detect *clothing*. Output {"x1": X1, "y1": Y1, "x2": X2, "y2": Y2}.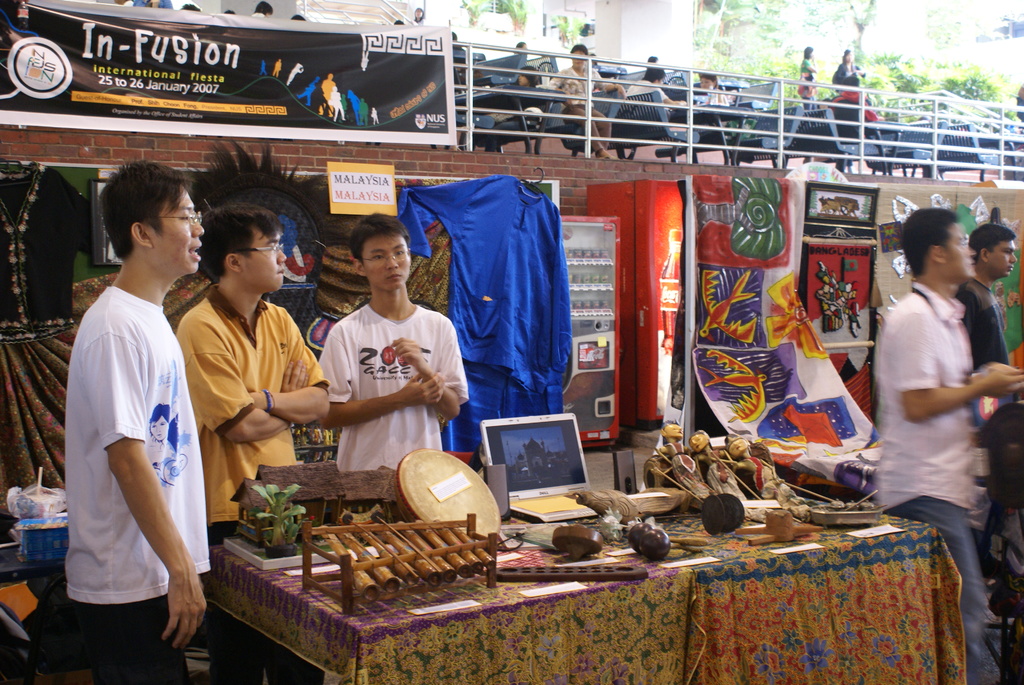
{"x1": 629, "y1": 77, "x2": 678, "y2": 122}.
